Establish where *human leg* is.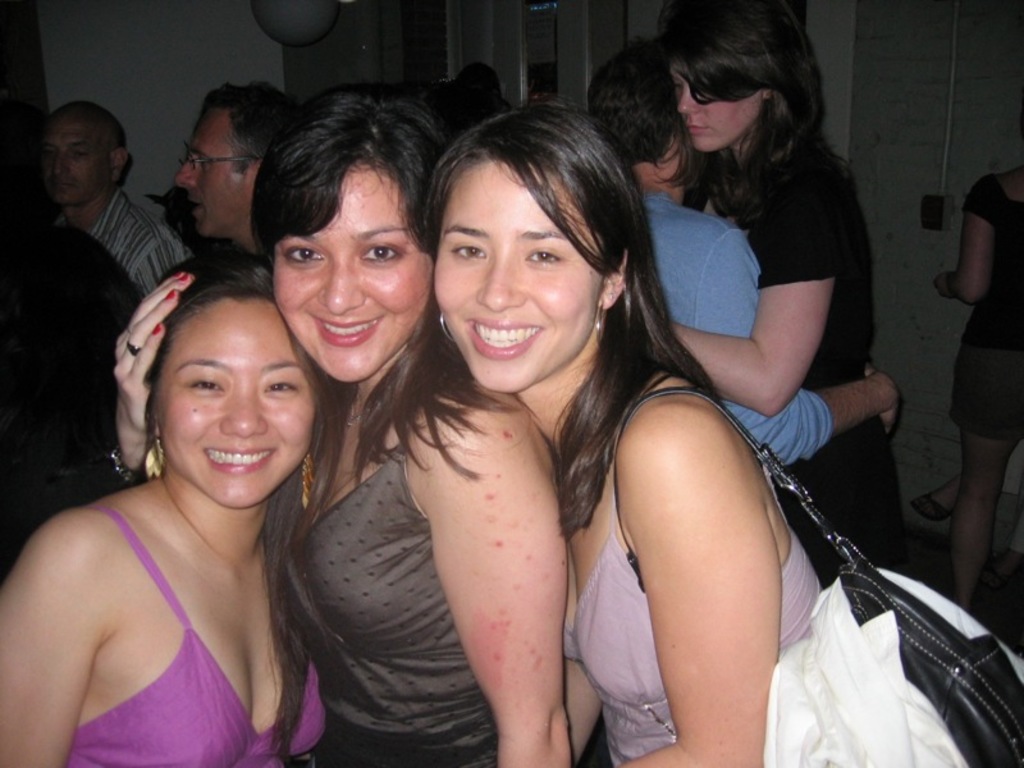
Established at bbox=(954, 389, 1020, 613).
